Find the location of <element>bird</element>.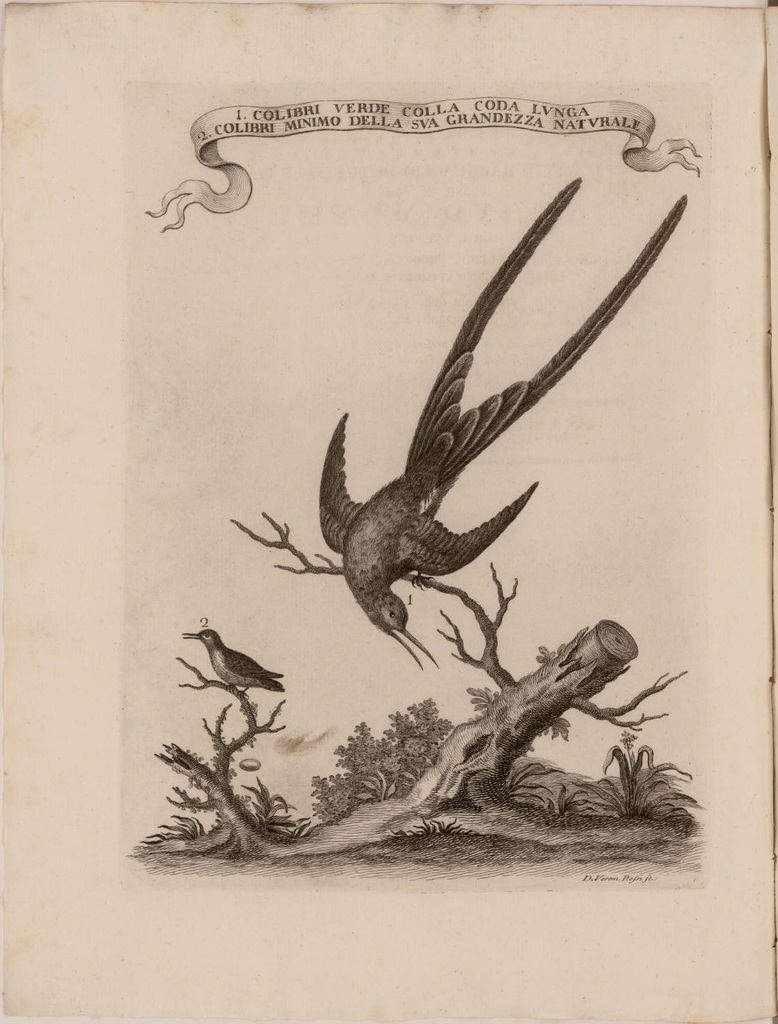
Location: <box>314,174,687,677</box>.
